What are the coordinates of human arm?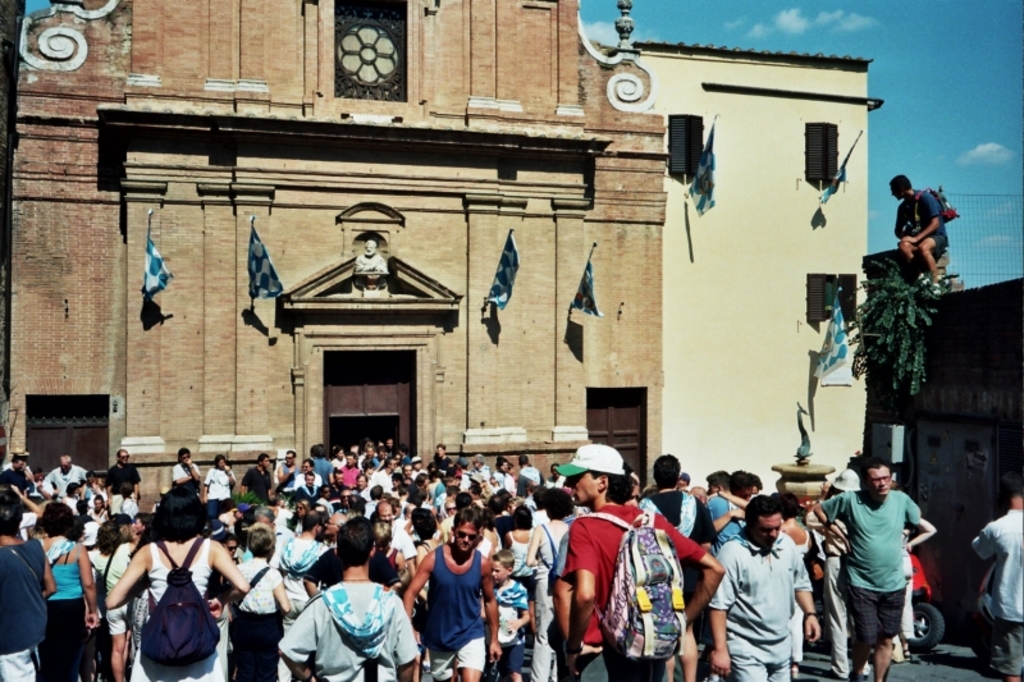
[529, 525, 539, 567].
